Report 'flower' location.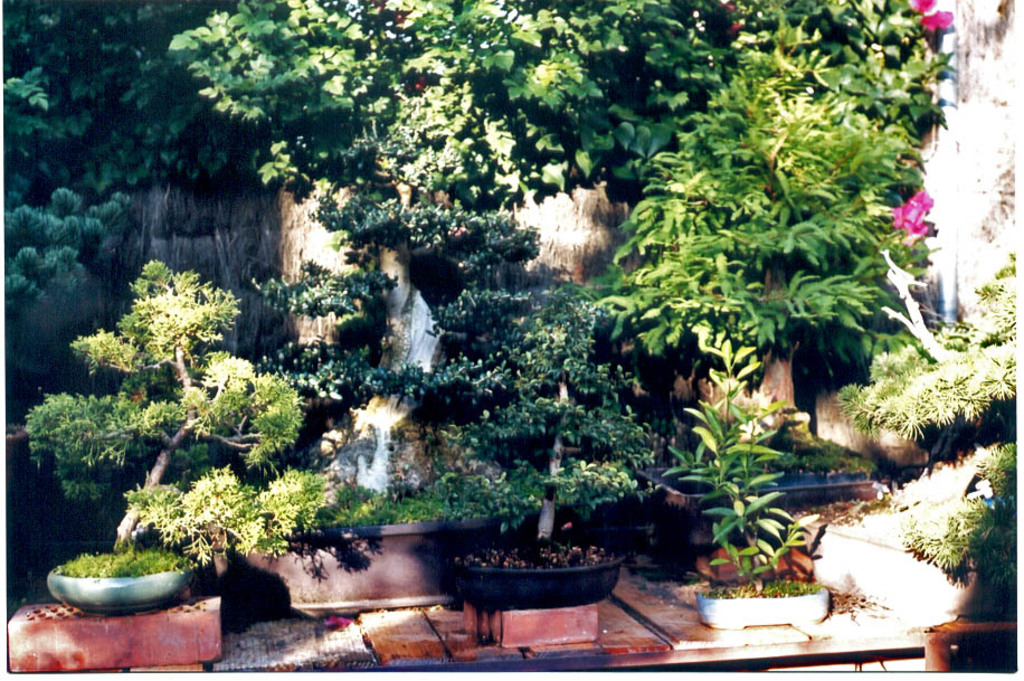
Report: crop(910, 0, 937, 11).
